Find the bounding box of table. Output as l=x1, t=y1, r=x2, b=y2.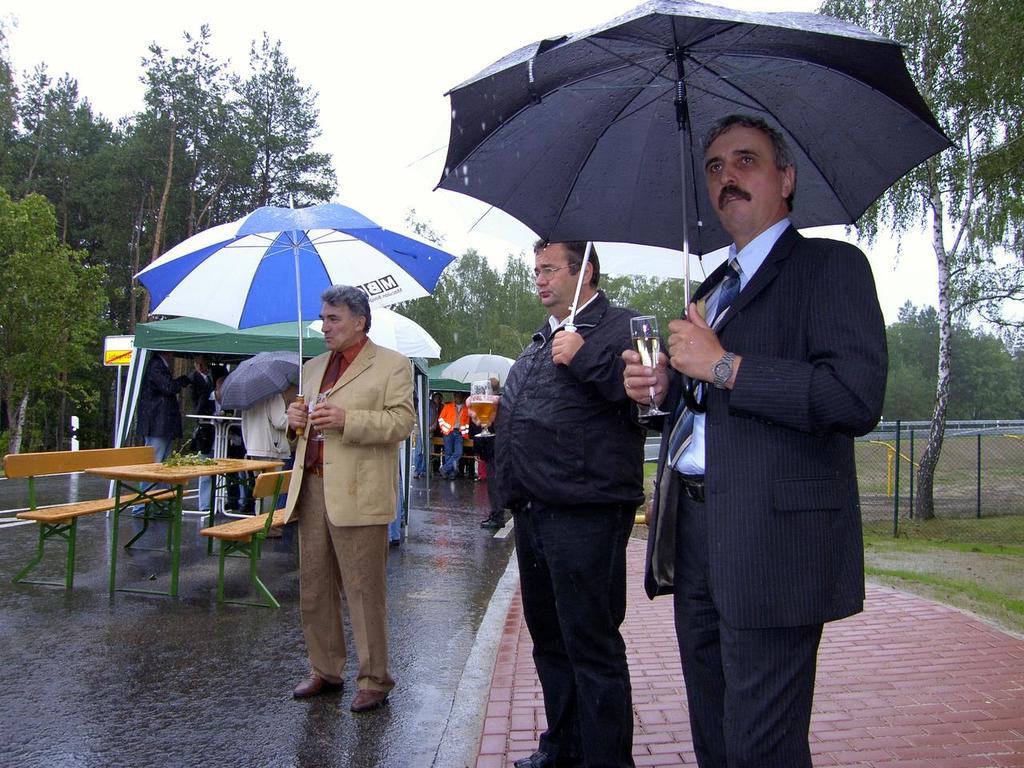
l=84, t=454, r=285, b=598.
